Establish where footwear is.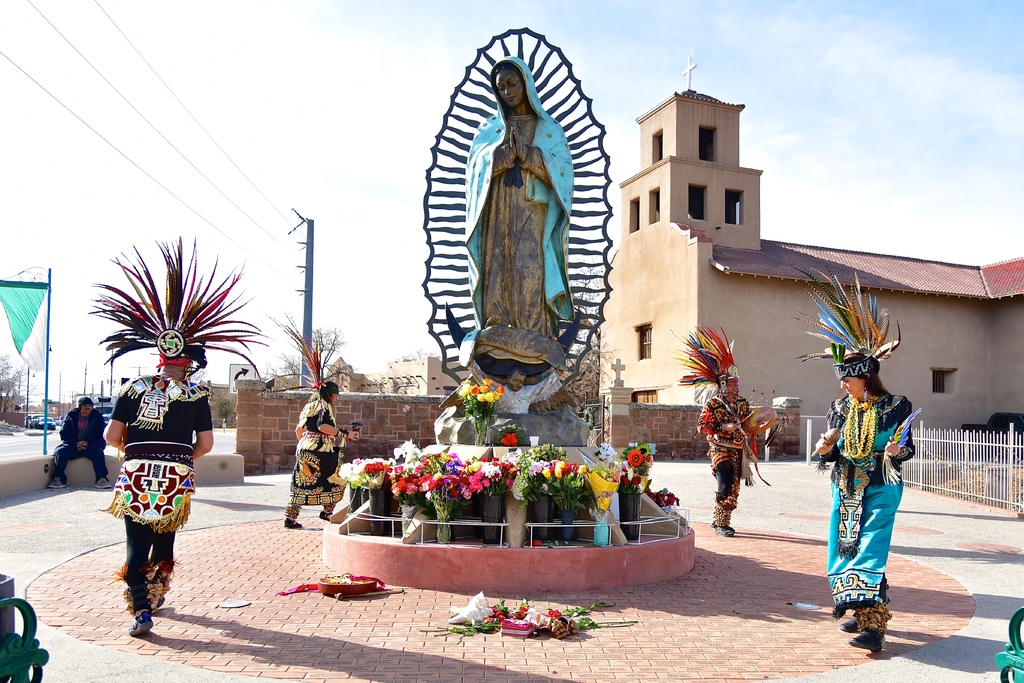
Established at select_region(94, 475, 109, 488).
